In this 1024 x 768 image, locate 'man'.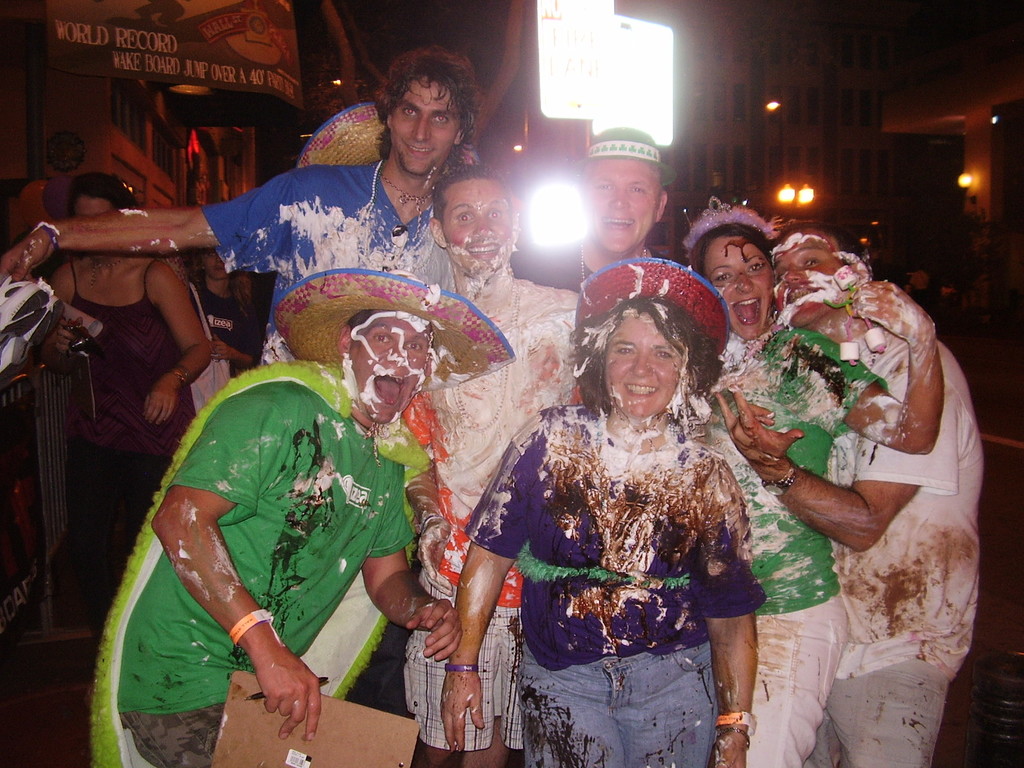
Bounding box: pyautogui.locateOnScreen(709, 228, 988, 767).
